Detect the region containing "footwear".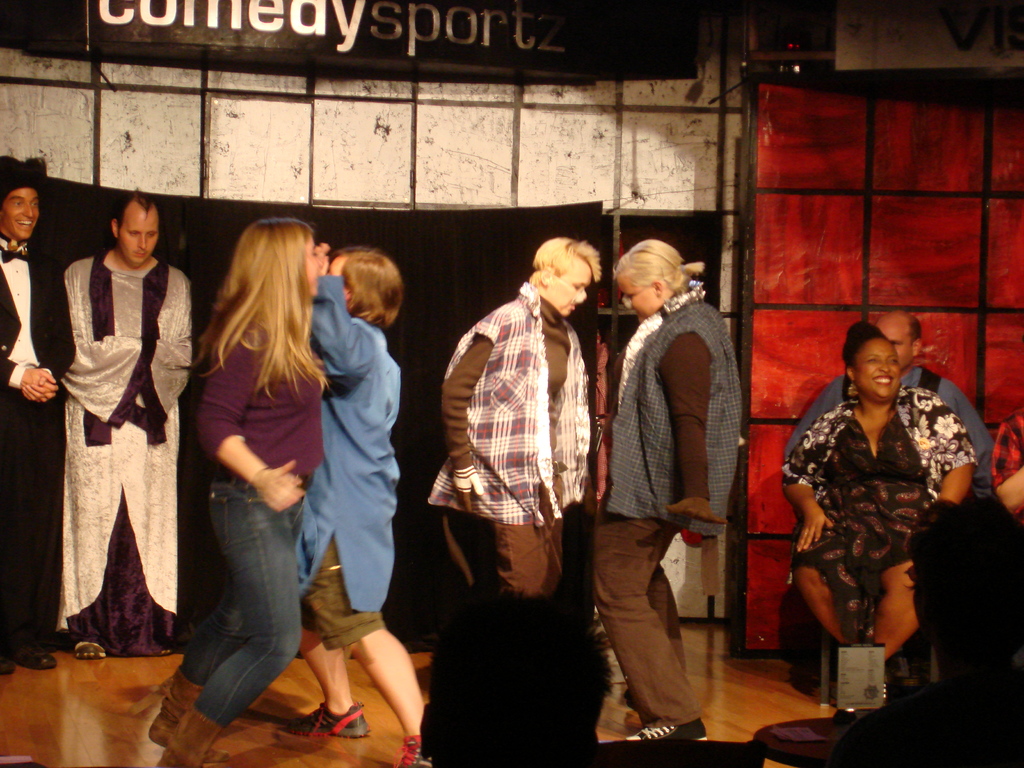
393:736:434:767.
